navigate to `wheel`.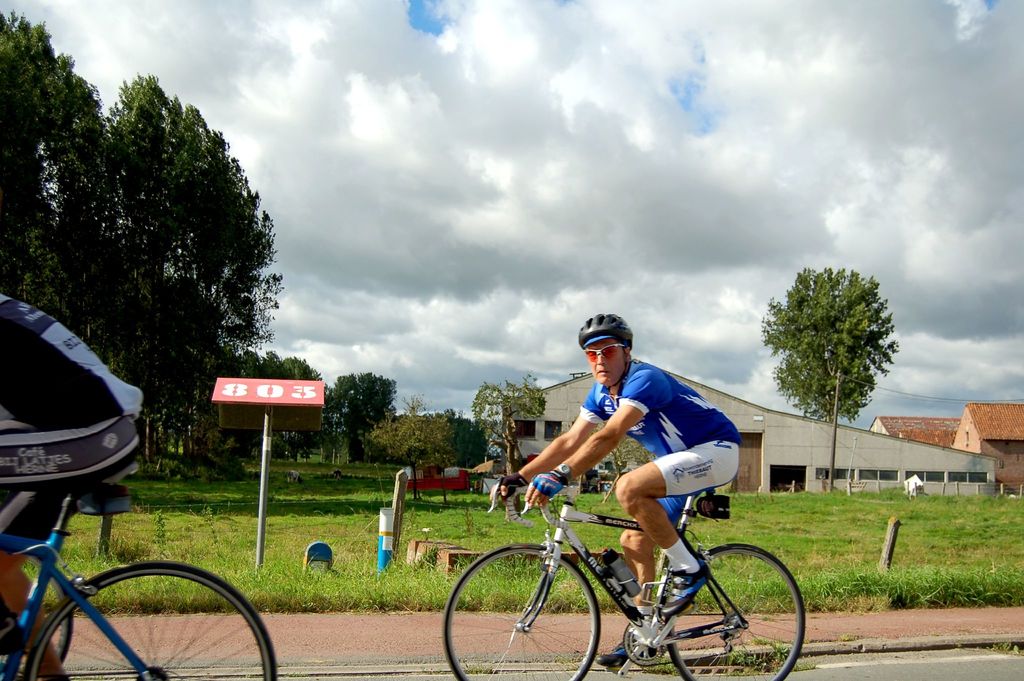
Navigation target: bbox=(440, 542, 604, 680).
